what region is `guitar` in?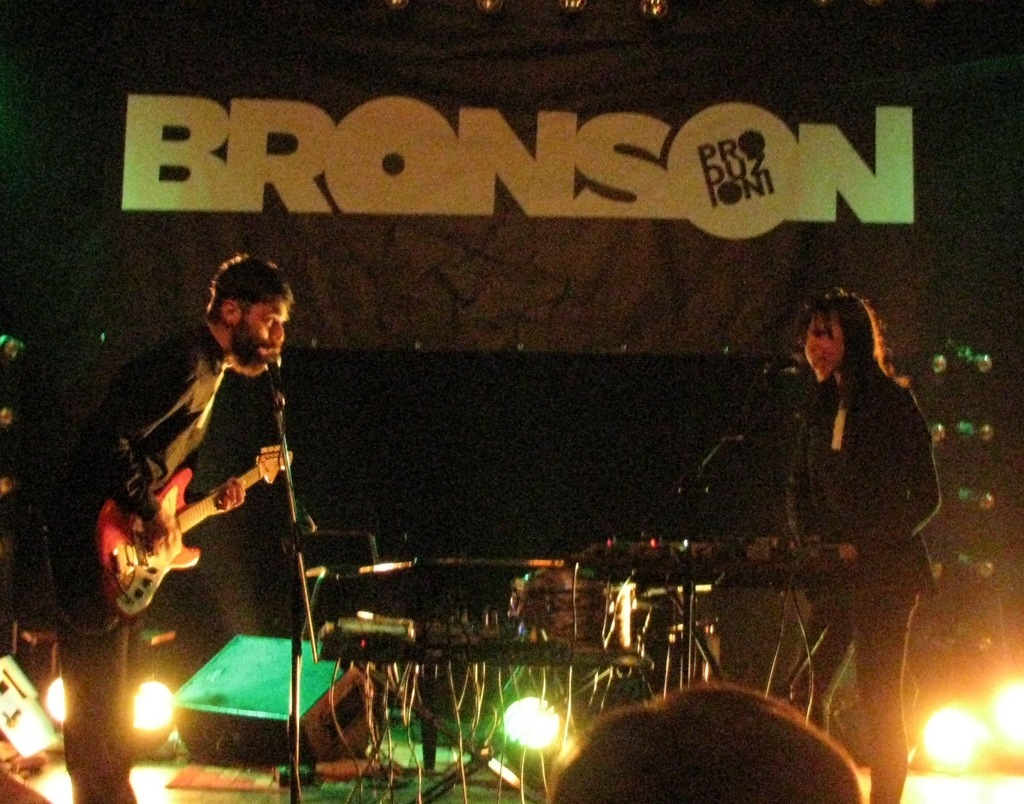
83:422:294:611.
